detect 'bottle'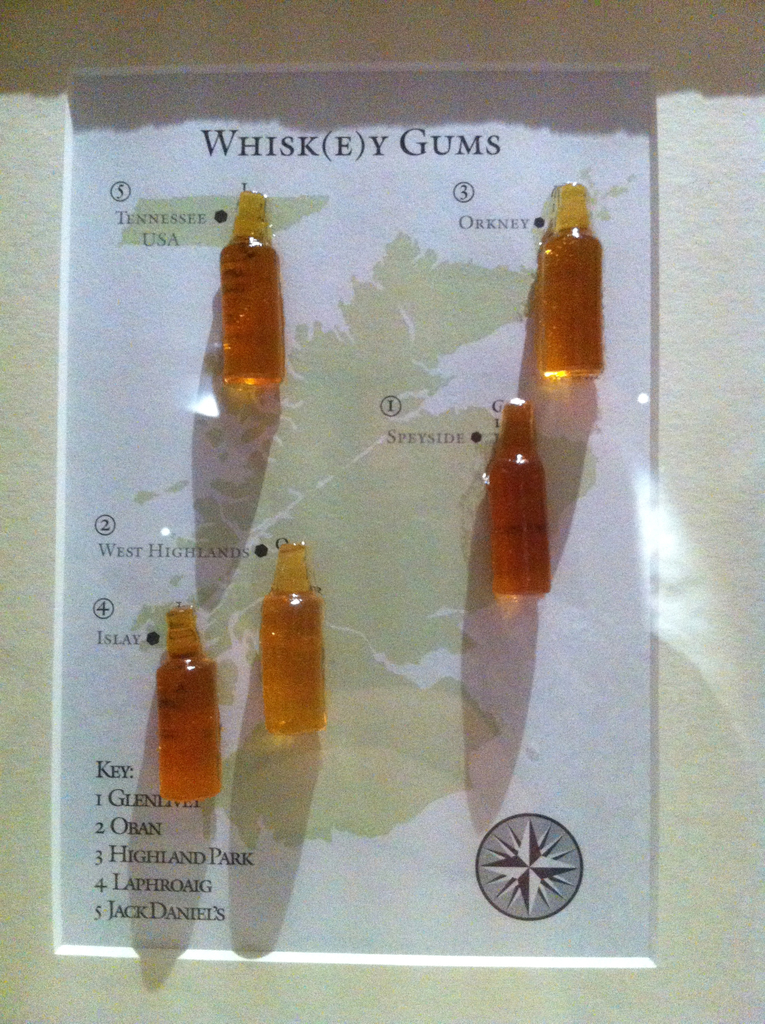
220:199:287:389
